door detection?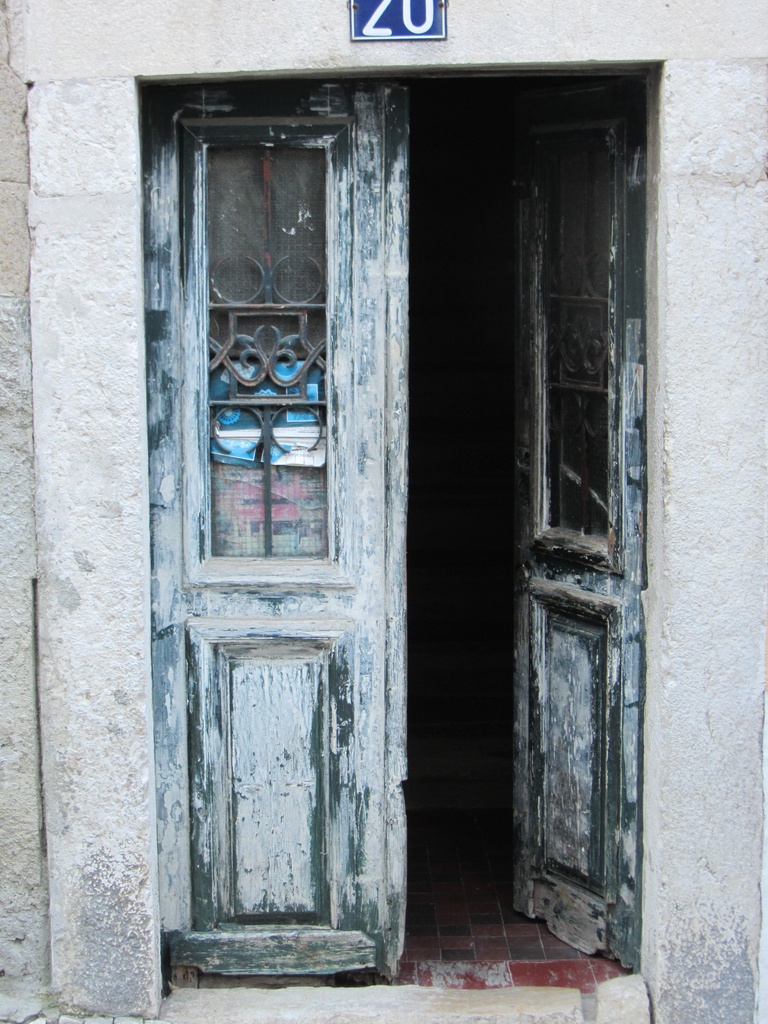
(left=515, top=95, right=639, bottom=973)
